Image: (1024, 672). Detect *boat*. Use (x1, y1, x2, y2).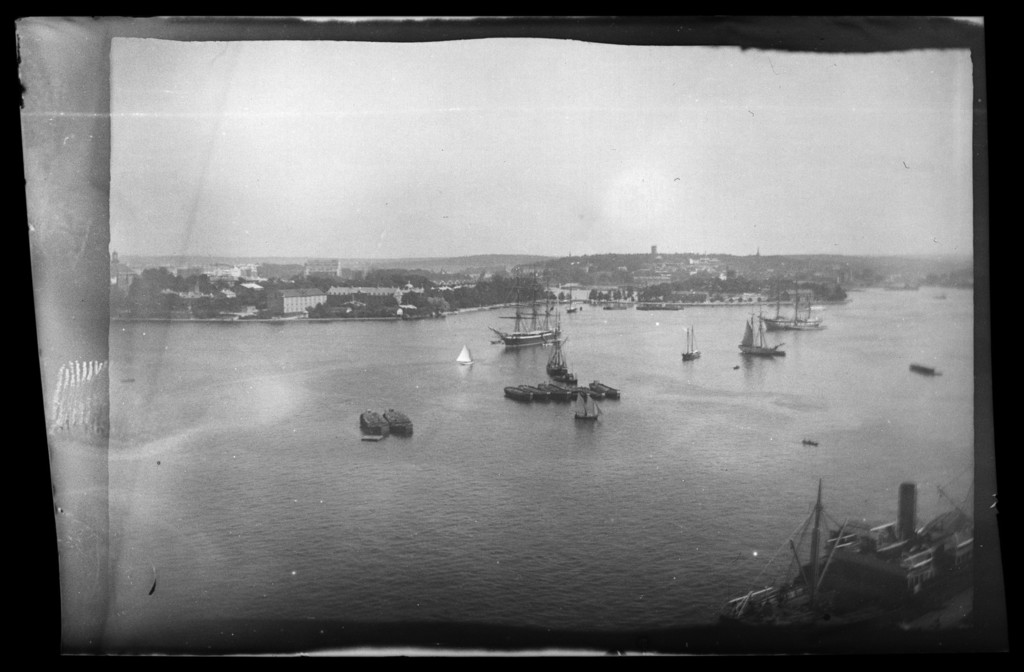
(492, 291, 564, 349).
